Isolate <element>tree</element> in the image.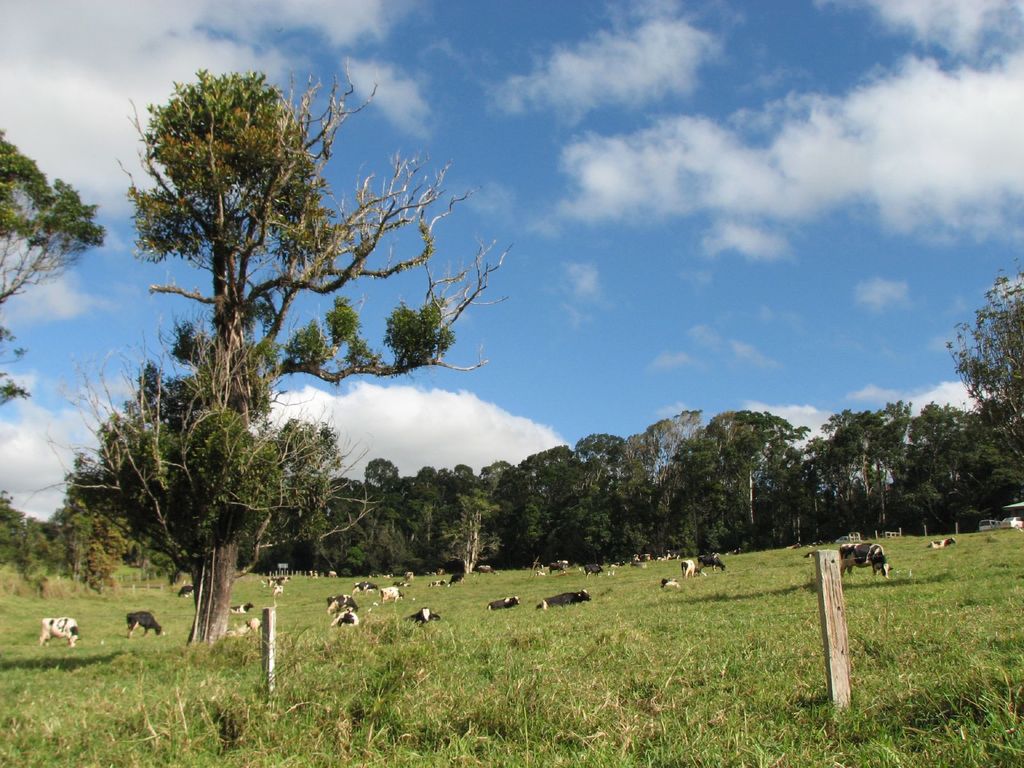
Isolated region: l=667, t=404, r=808, b=556.
